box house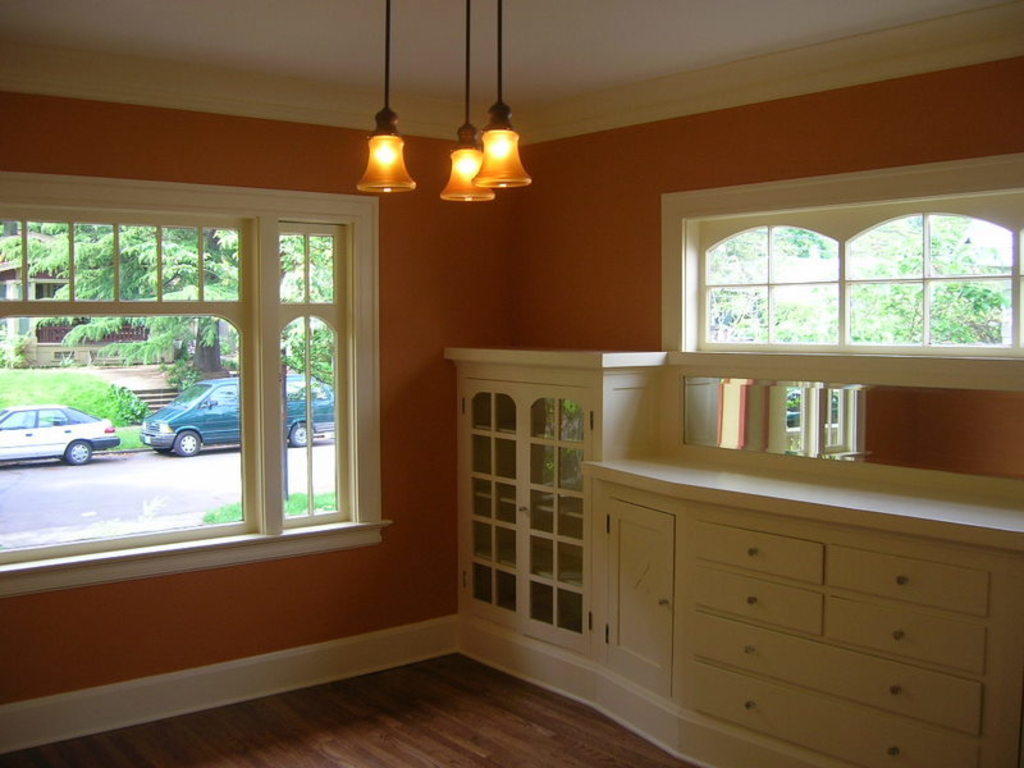
[0,246,216,371]
